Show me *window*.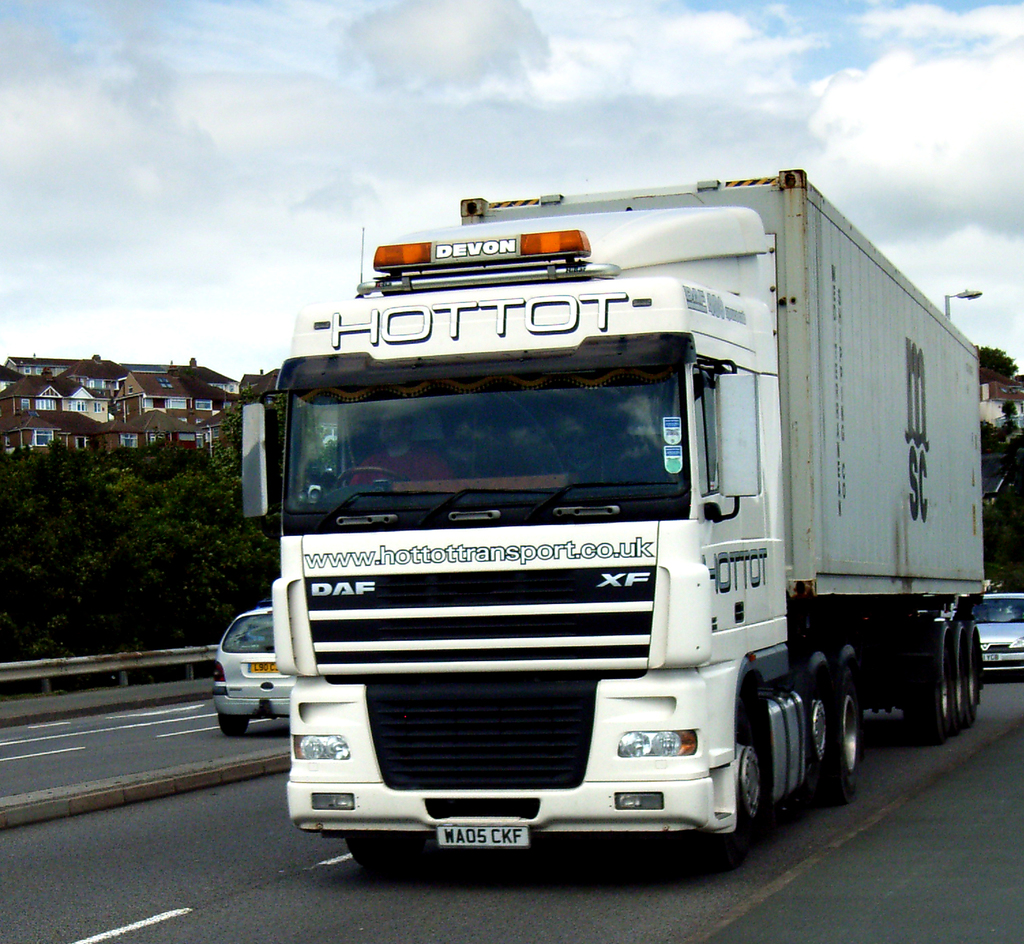
*window* is here: [229,377,238,389].
